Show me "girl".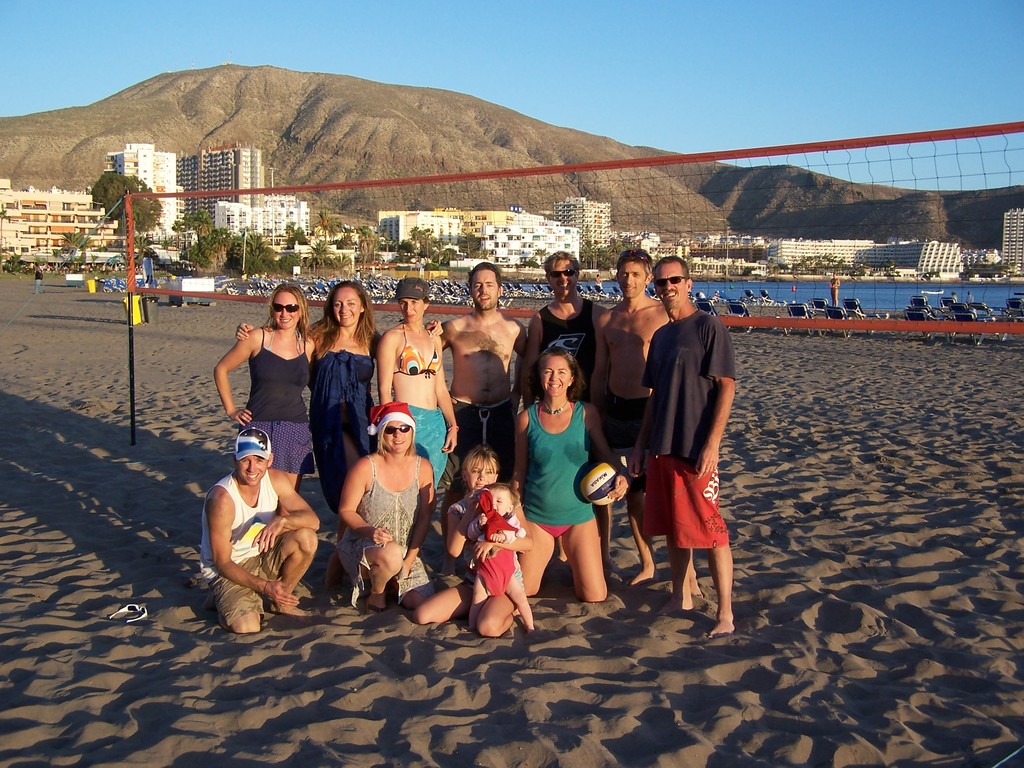
"girl" is here: [413,446,534,637].
